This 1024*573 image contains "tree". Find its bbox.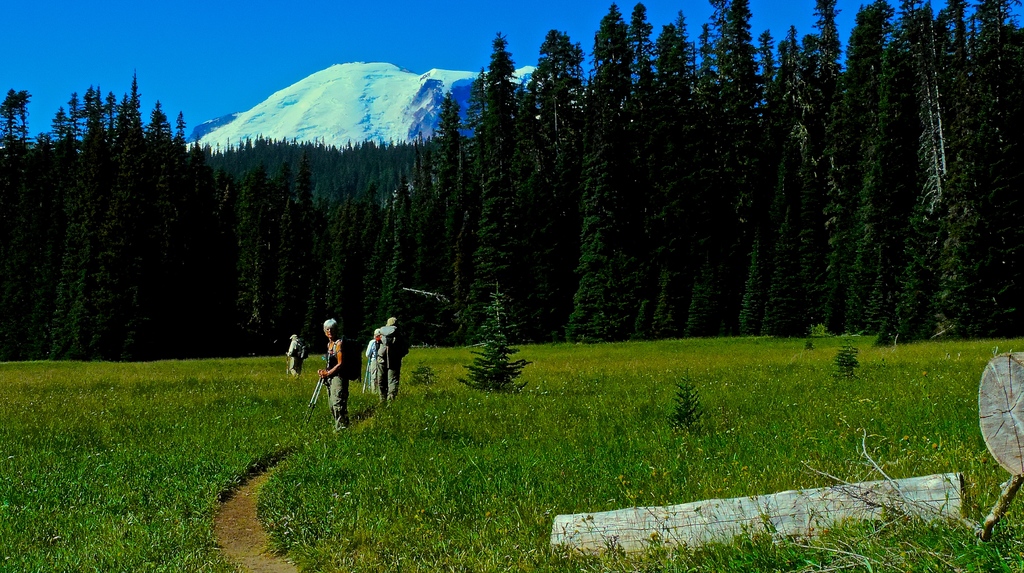
box=[663, 2, 726, 335].
